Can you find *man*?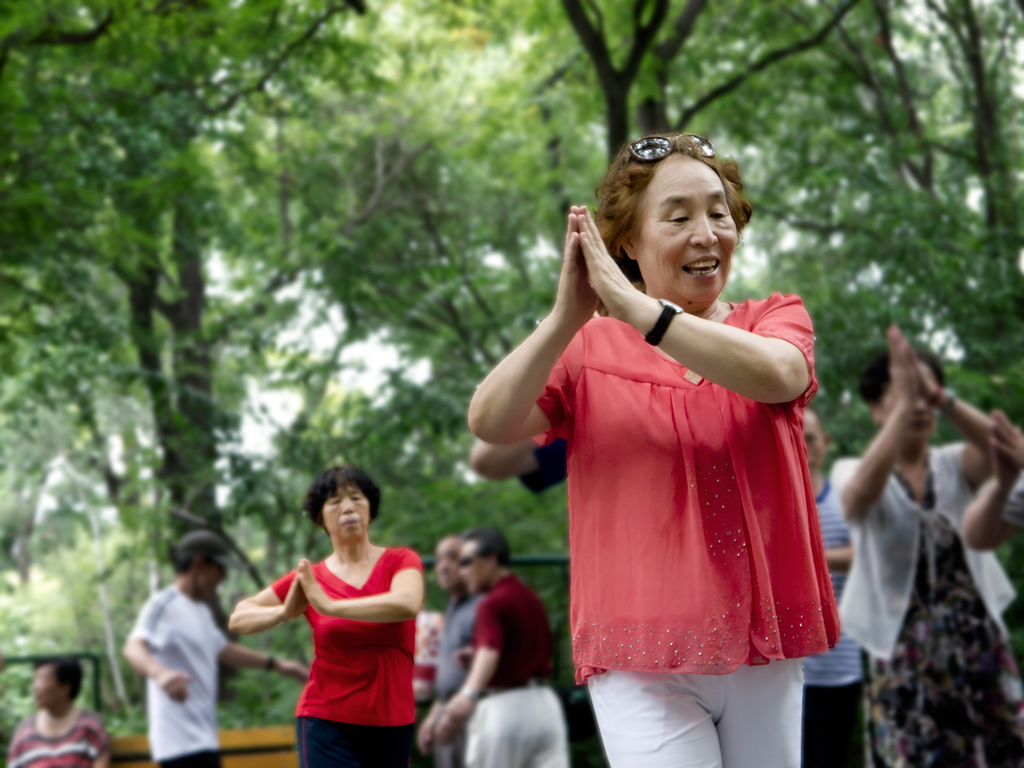
Yes, bounding box: bbox=[801, 403, 865, 767].
